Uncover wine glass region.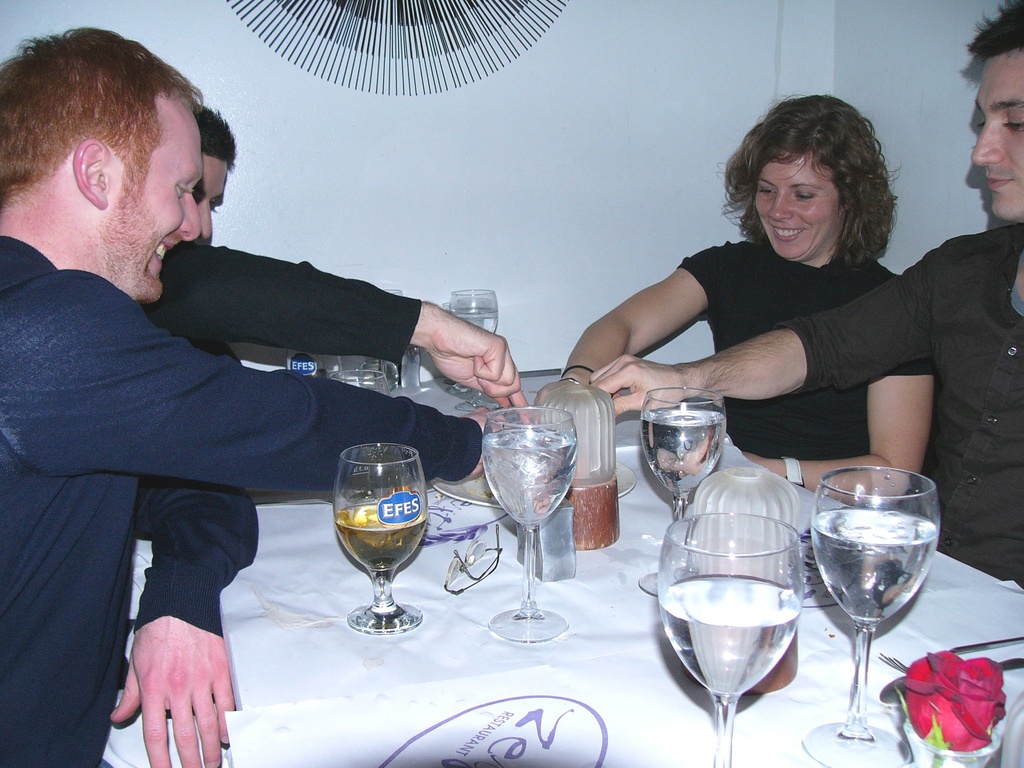
Uncovered: [x1=809, y1=467, x2=936, y2=761].
